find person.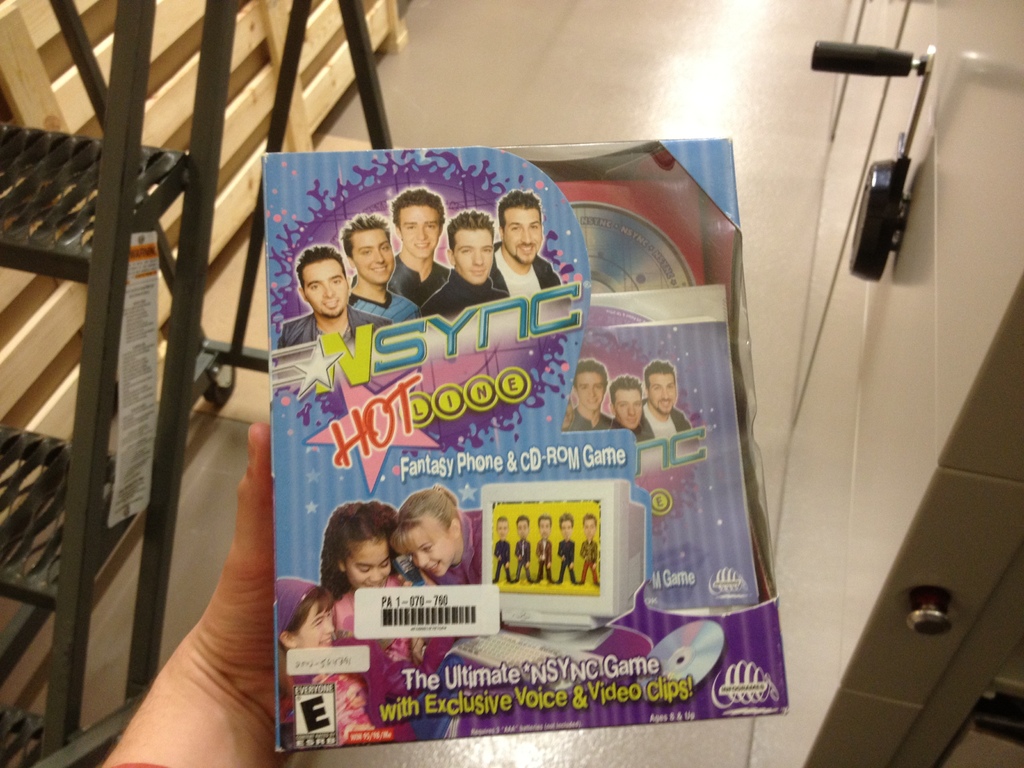
bbox=[634, 357, 690, 442].
